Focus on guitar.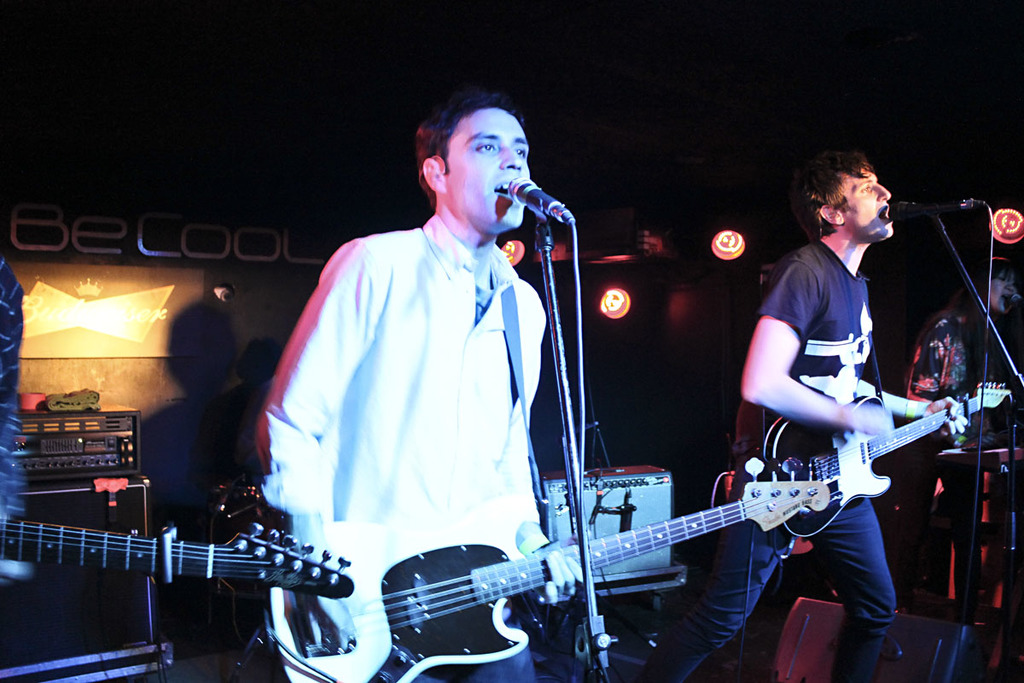
Focused at l=760, t=378, r=1016, b=537.
